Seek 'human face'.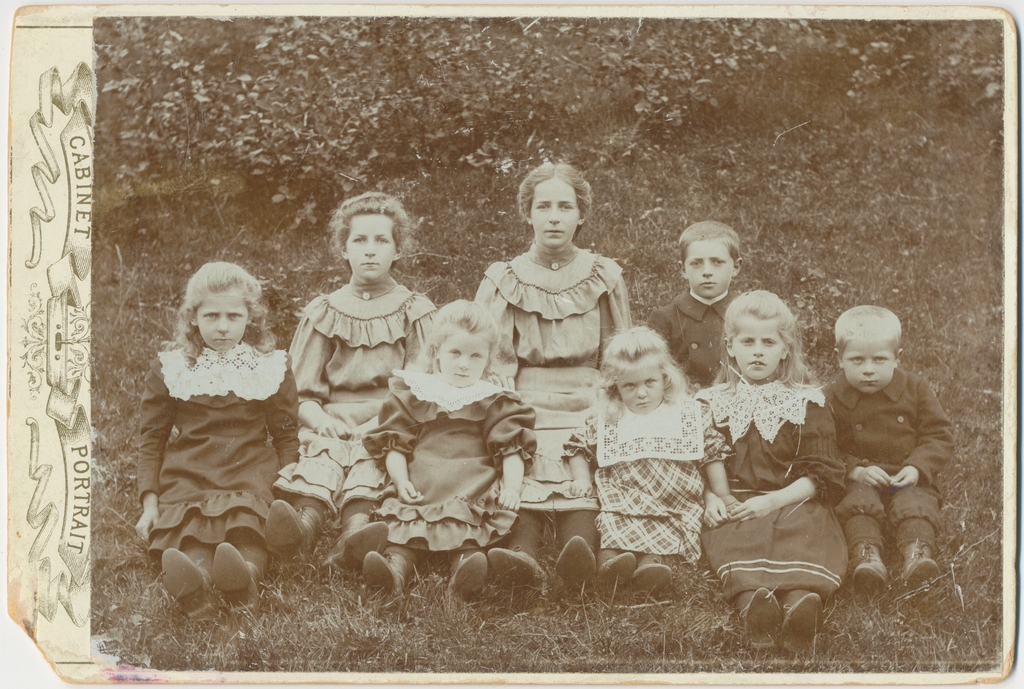
rect(842, 331, 894, 394).
